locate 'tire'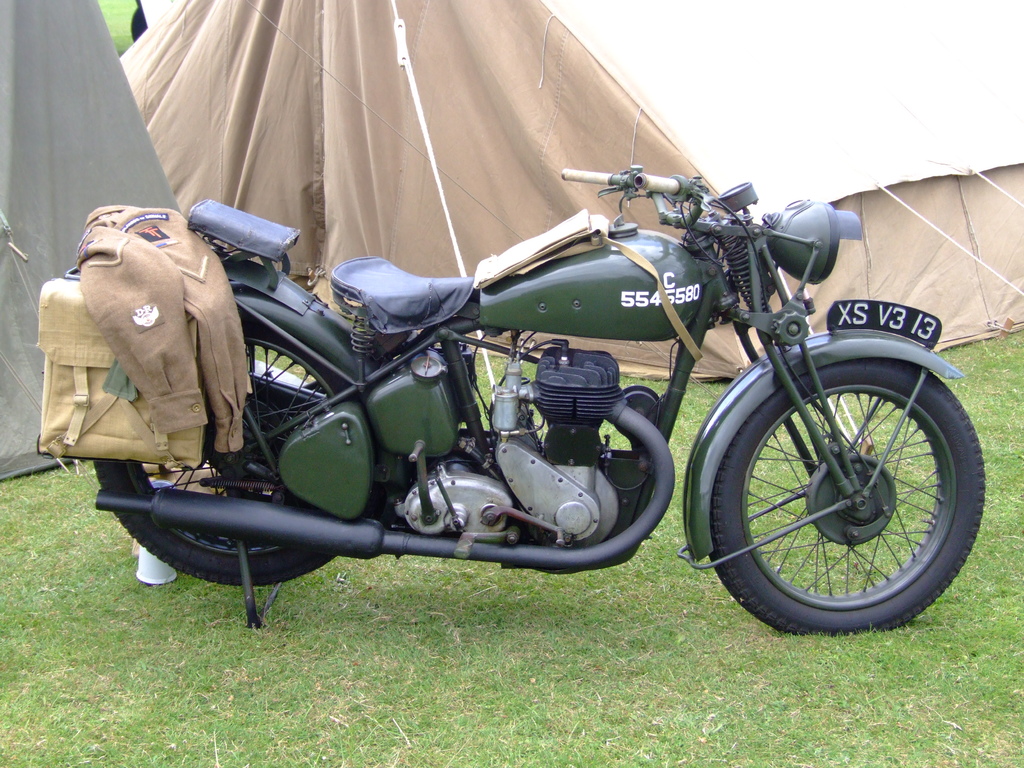
l=687, t=358, r=983, b=646
